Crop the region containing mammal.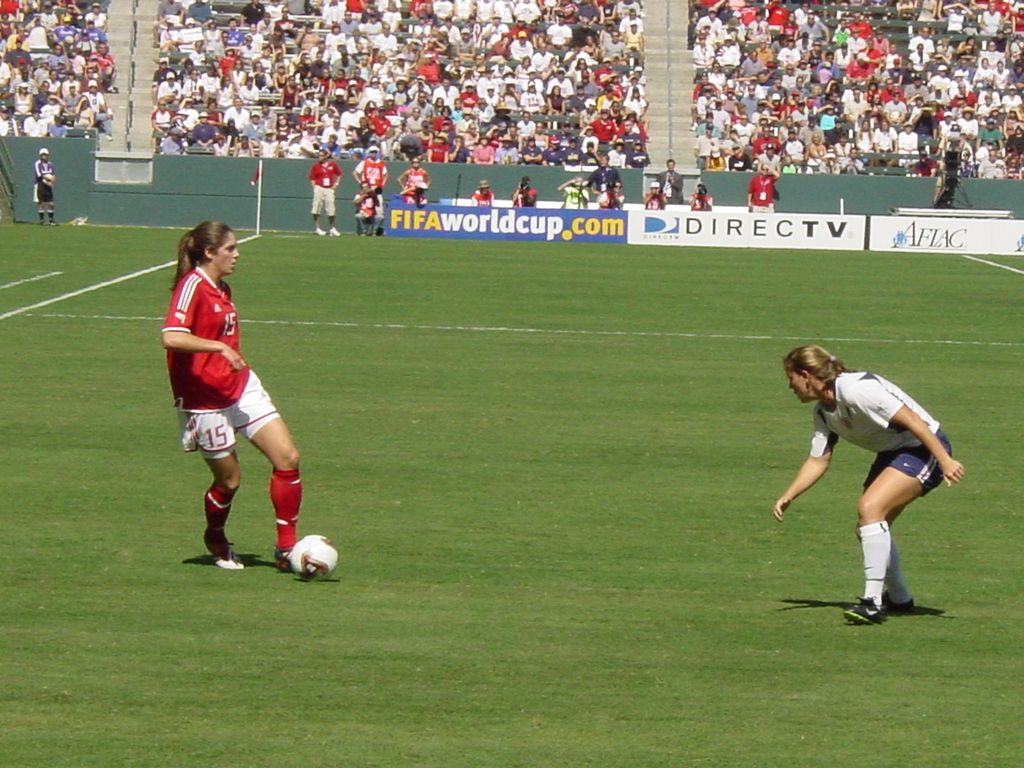
Crop region: locate(398, 177, 428, 207).
